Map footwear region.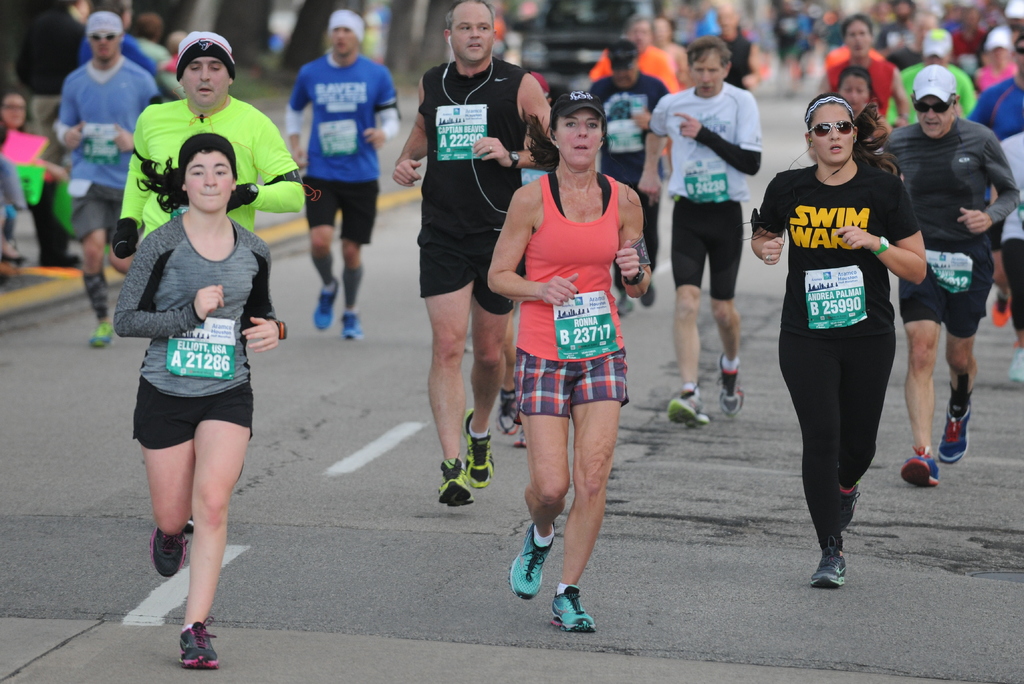
Mapped to [x1=1012, y1=345, x2=1023, y2=383].
